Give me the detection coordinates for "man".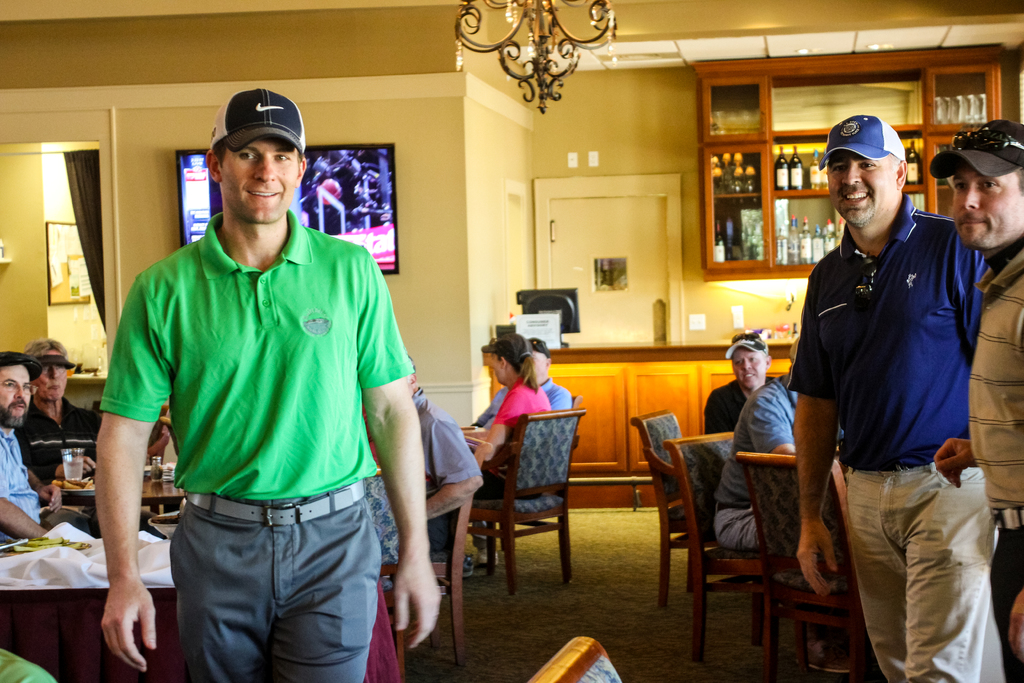
9:335:110:491.
